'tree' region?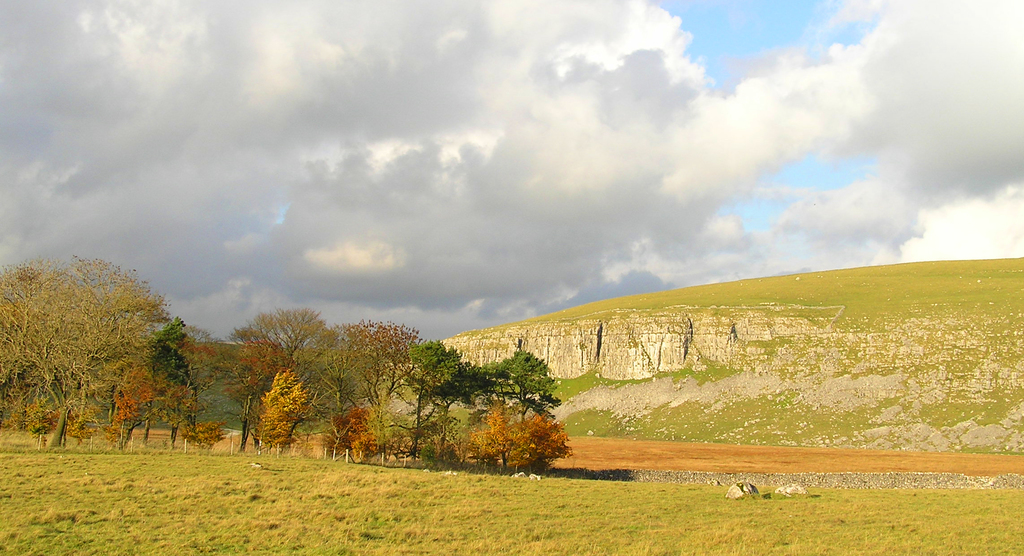
(253, 364, 307, 452)
